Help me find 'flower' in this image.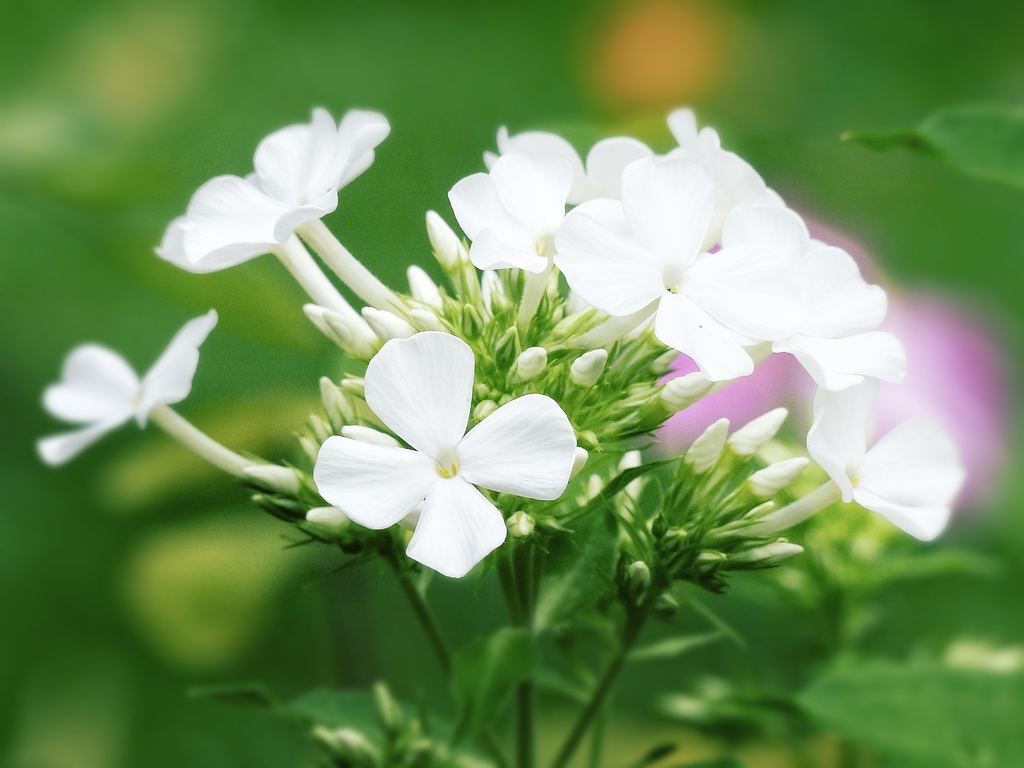
Found it: crop(158, 214, 375, 344).
